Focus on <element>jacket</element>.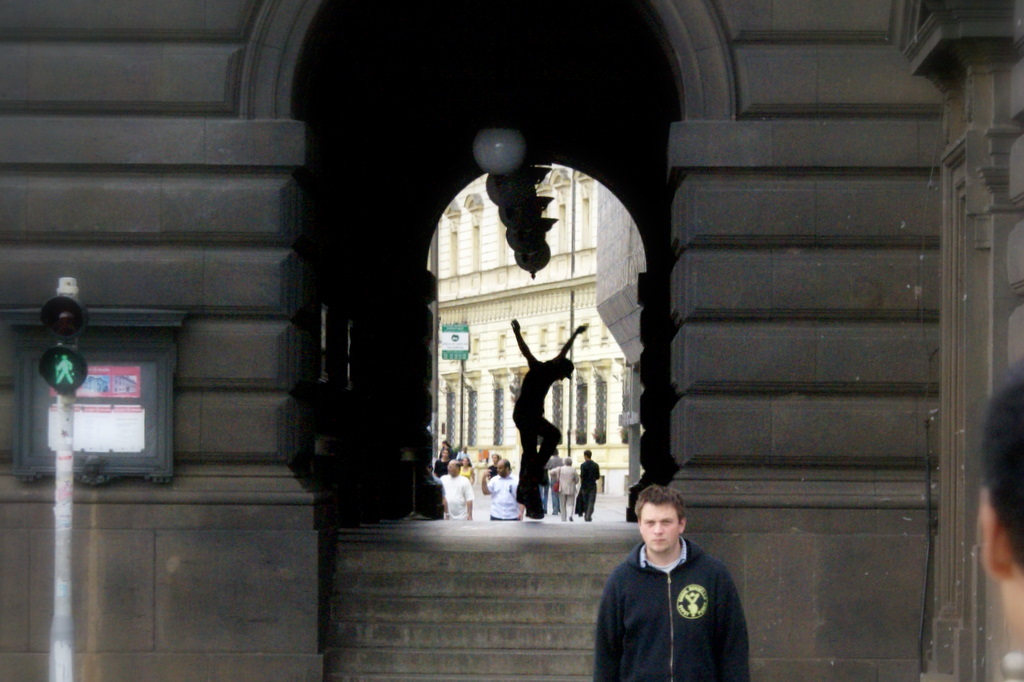
Focused at (x1=601, y1=508, x2=755, y2=677).
